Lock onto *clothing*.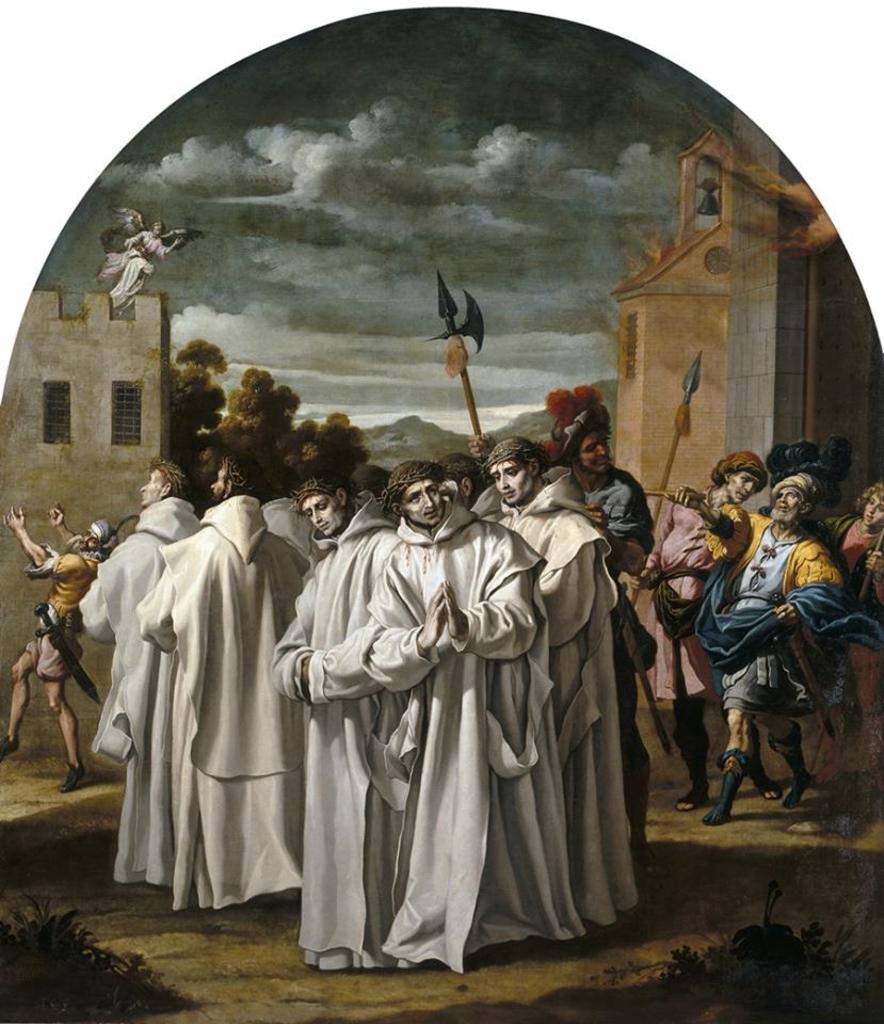
Locked: 134/494/290/914.
